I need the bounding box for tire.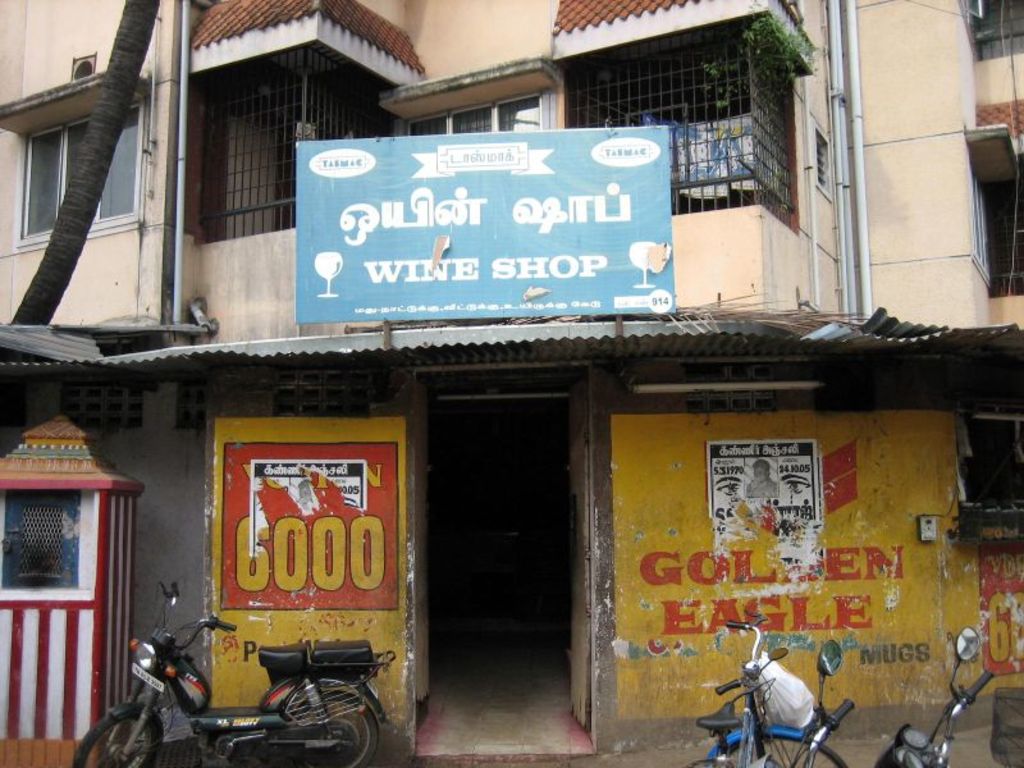
Here it is: rect(302, 690, 378, 767).
